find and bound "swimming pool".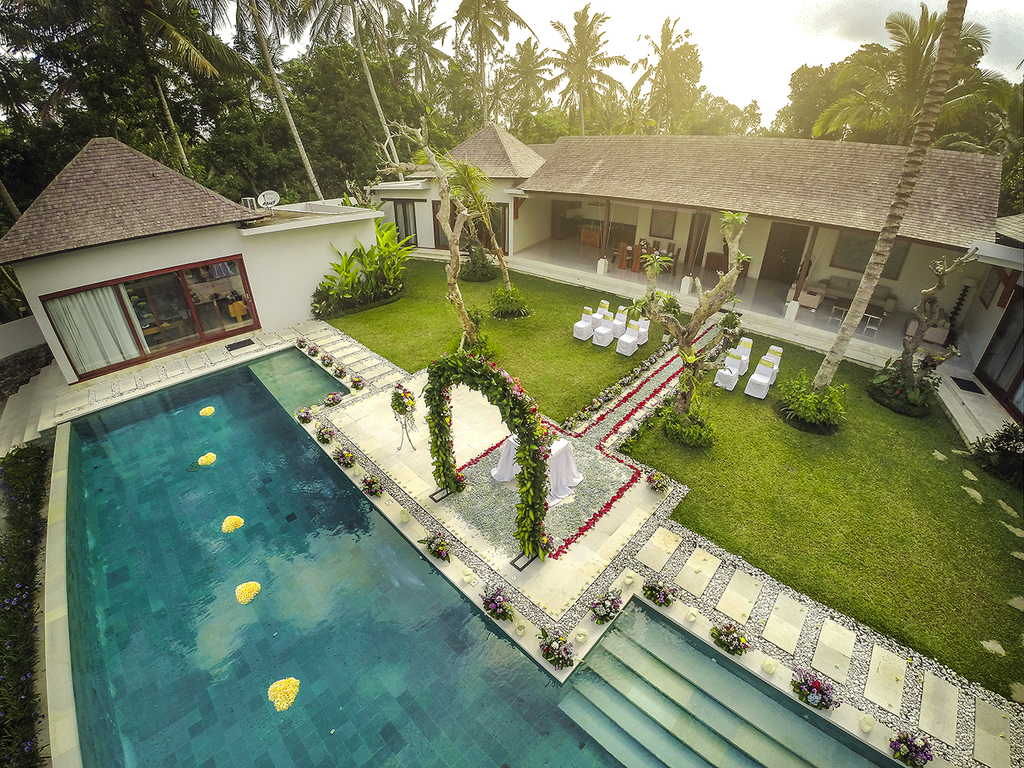
Bound: crop(63, 342, 903, 767).
